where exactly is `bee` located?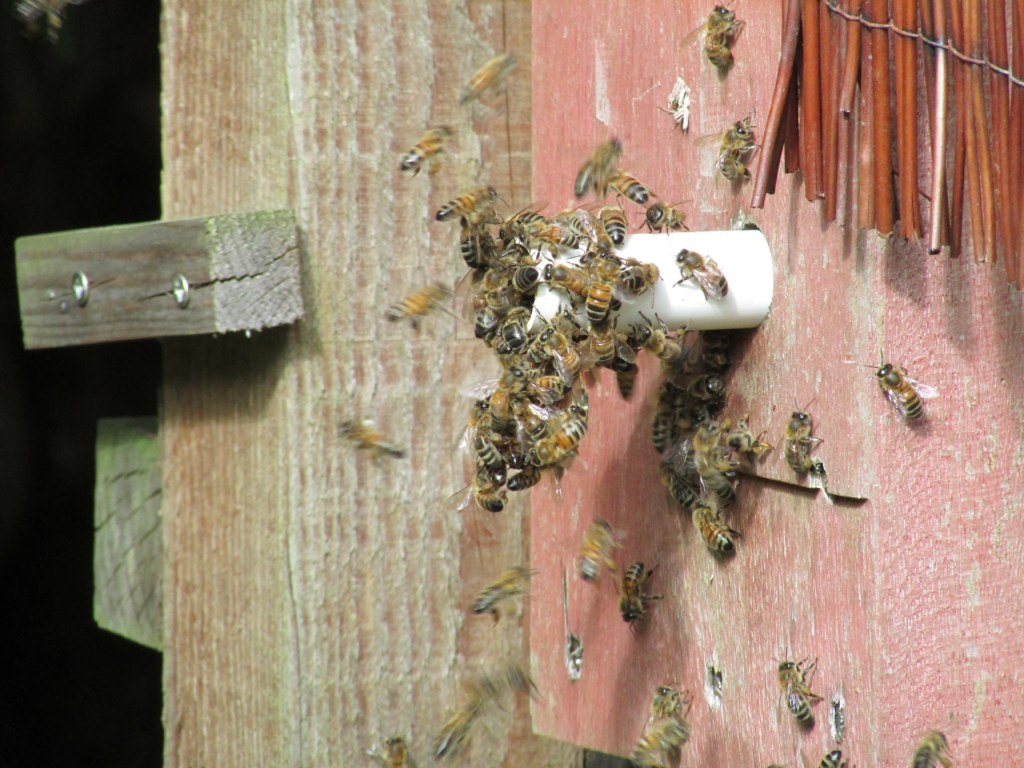
Its bounding box is detection(476, 294, 499, 344).
